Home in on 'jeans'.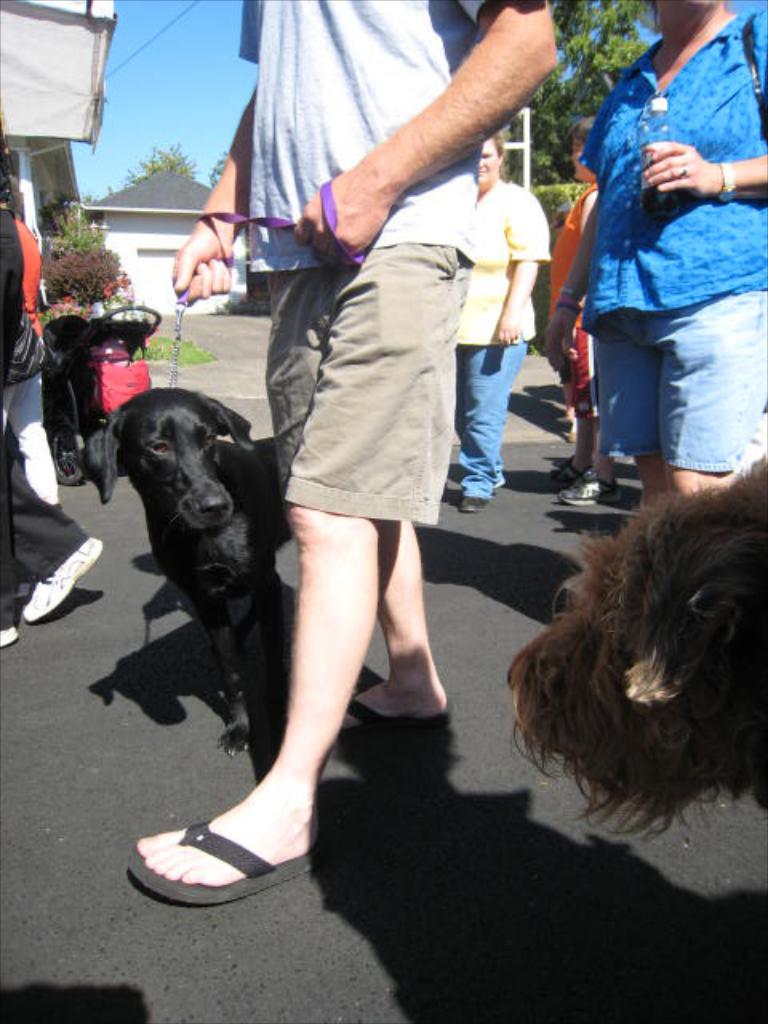
Homed in at l=454, t=344, r=528, b=496.
